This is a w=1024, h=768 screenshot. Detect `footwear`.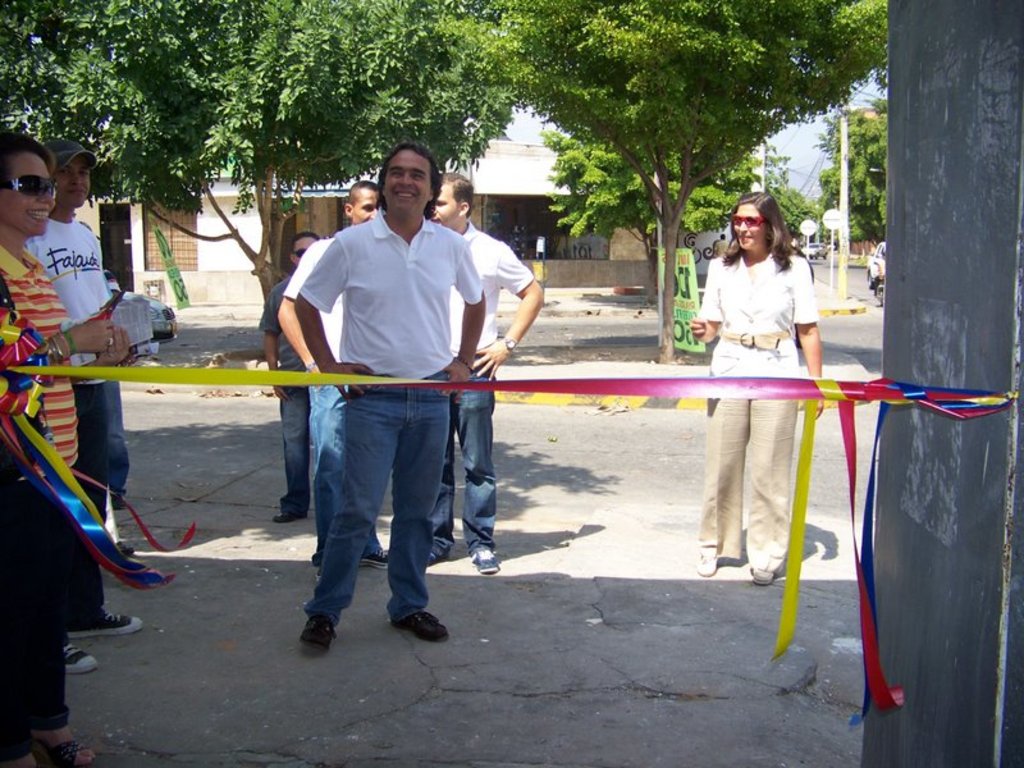
282, 584, 349, 655.
